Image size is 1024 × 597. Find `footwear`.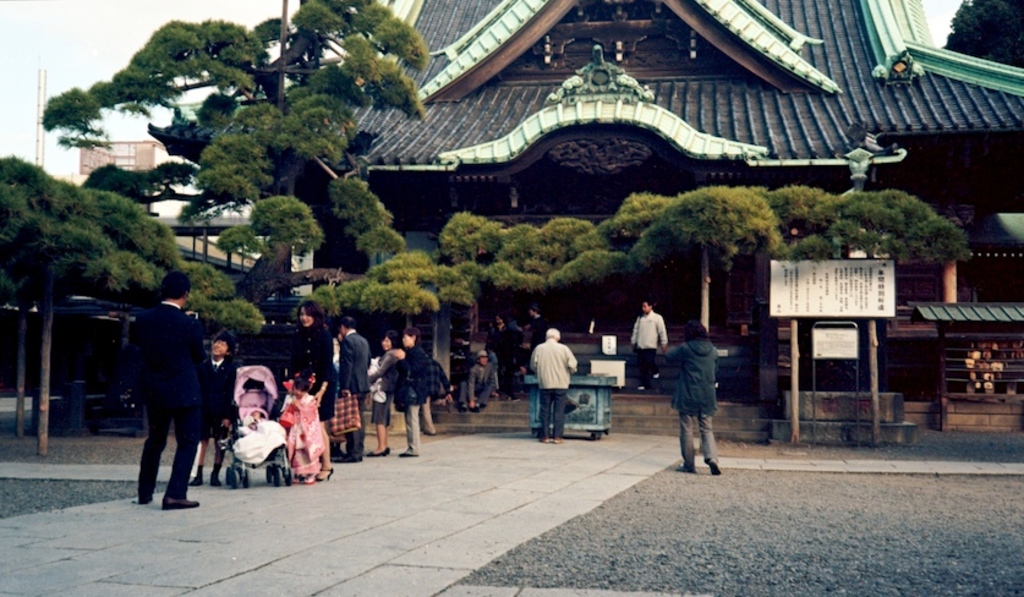
bbox(163, 492, 199, 505).
